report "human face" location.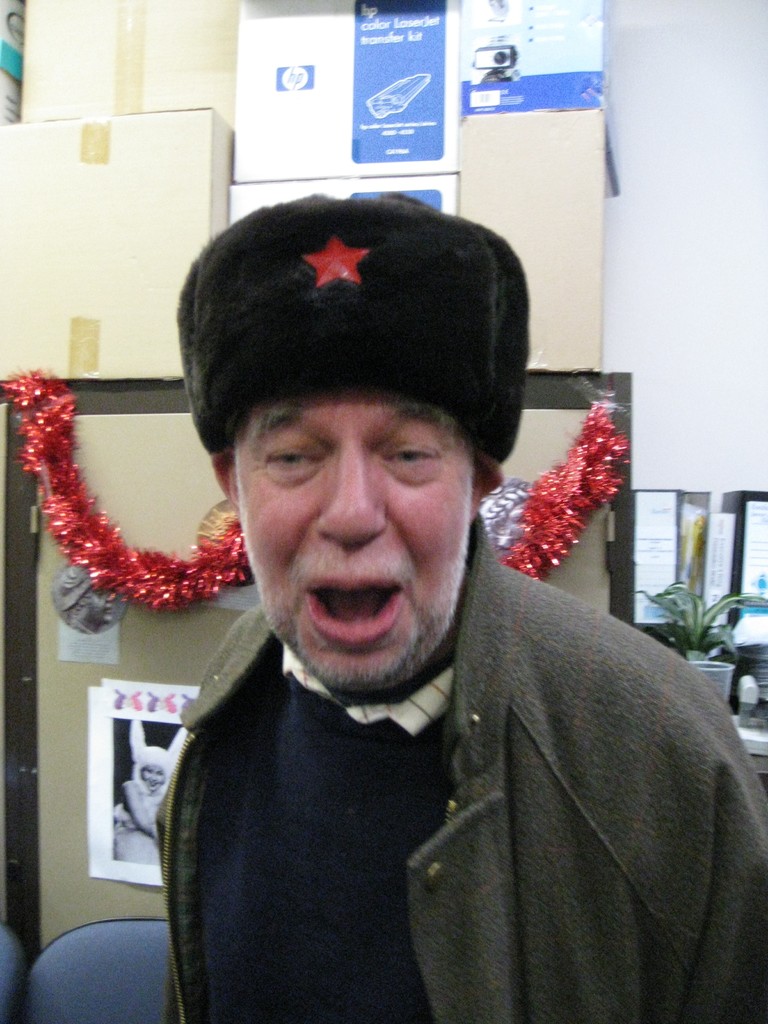
Report: [left=235, top=401, right=468, bottom=682].
